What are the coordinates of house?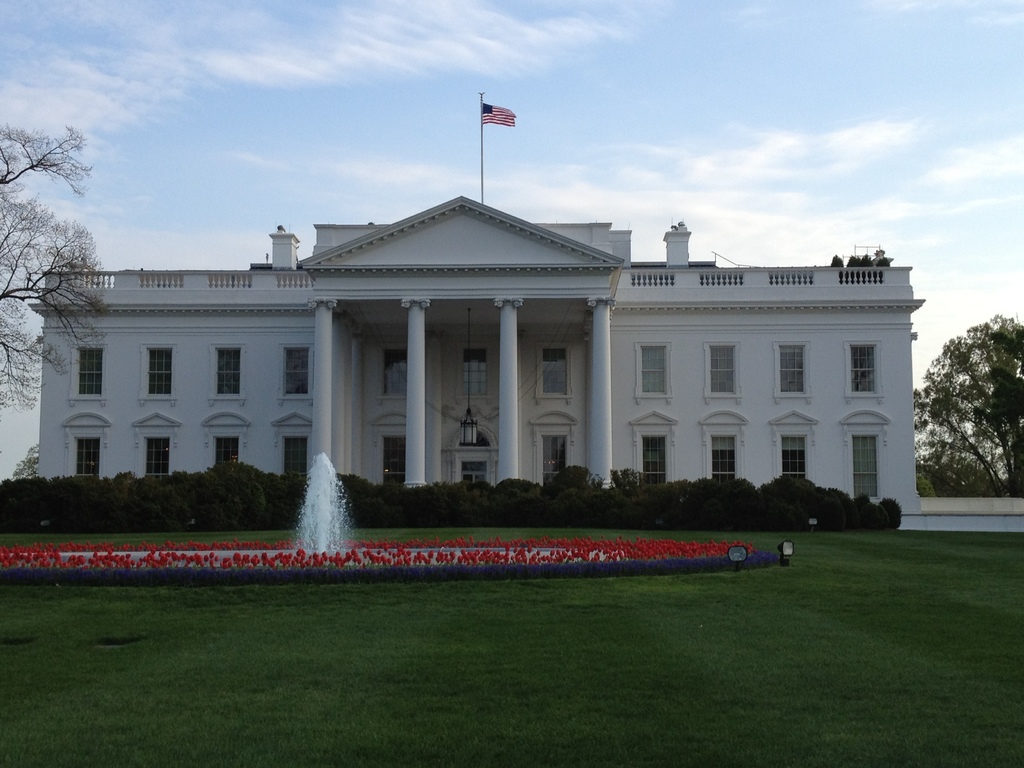
BBox(23, 168, 963, 535).
